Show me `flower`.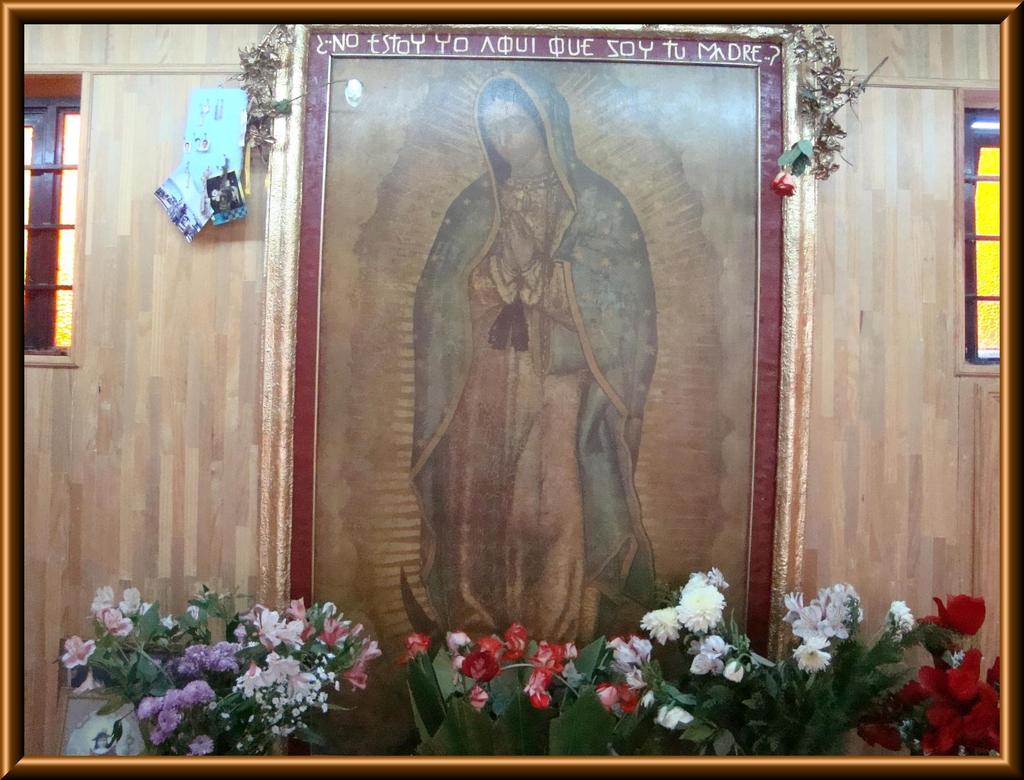
`flower` is here: [450,650,465,679].
